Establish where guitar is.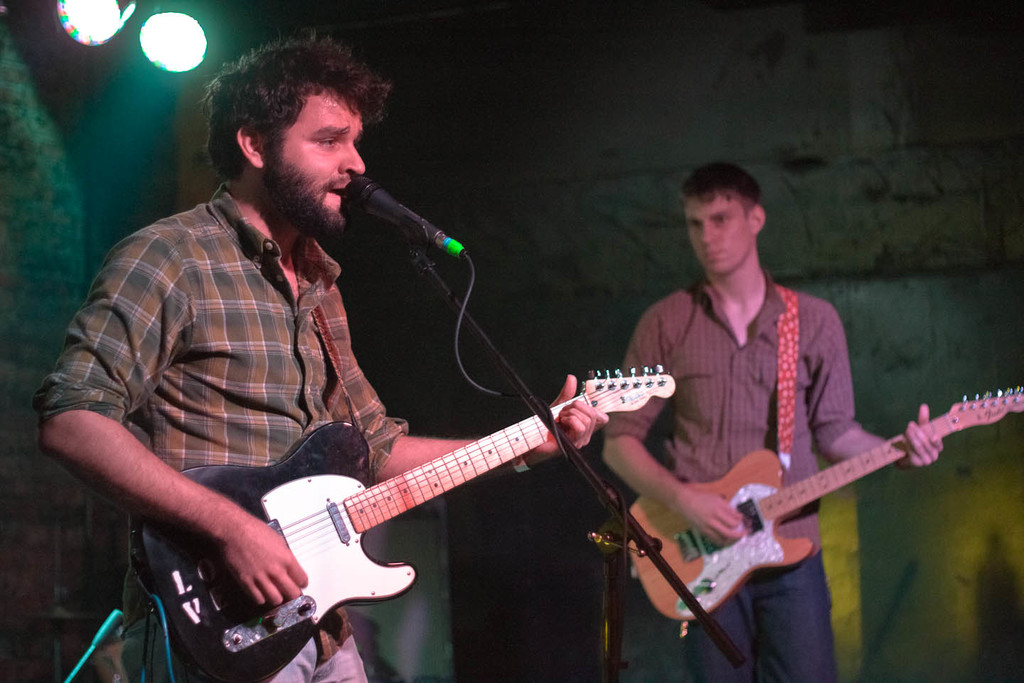
Established at BBox(130, 364, 672, 682).
